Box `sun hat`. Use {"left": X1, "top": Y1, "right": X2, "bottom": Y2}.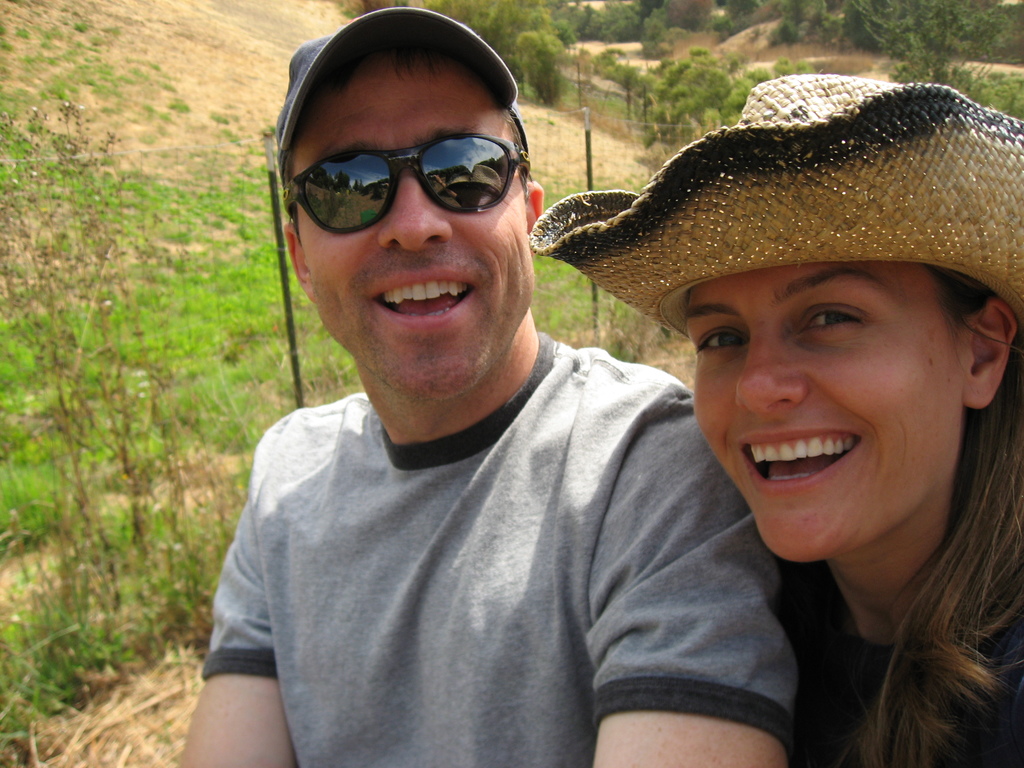
{"left": 270, "top": 4, "right": 529, "bottom": 207}.
